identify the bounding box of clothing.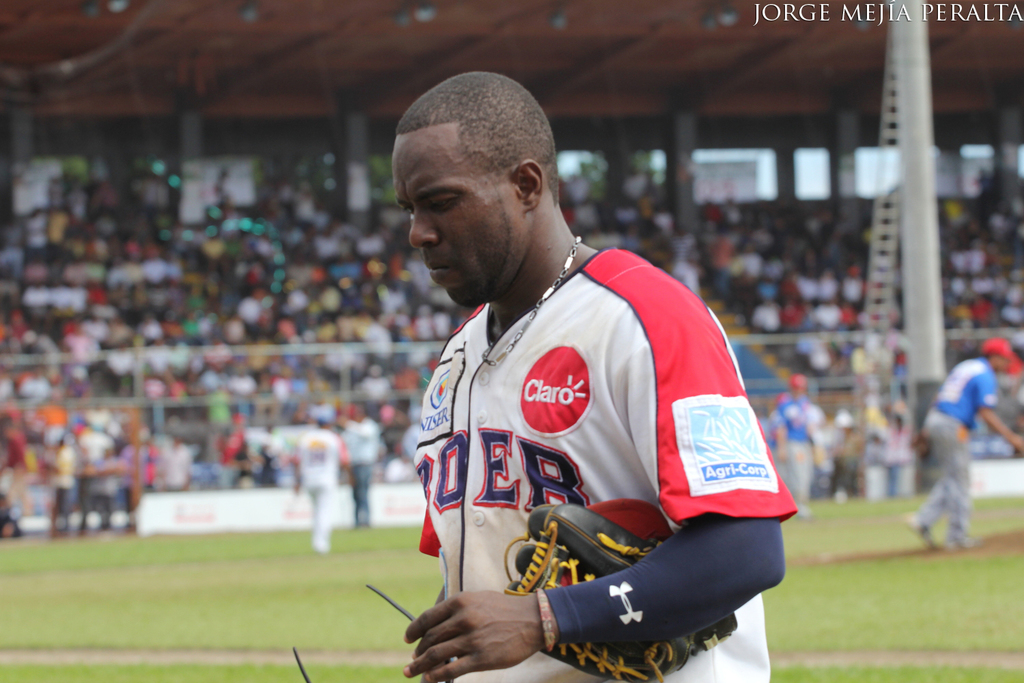
<region>408, 221, 771, 682</region>.
